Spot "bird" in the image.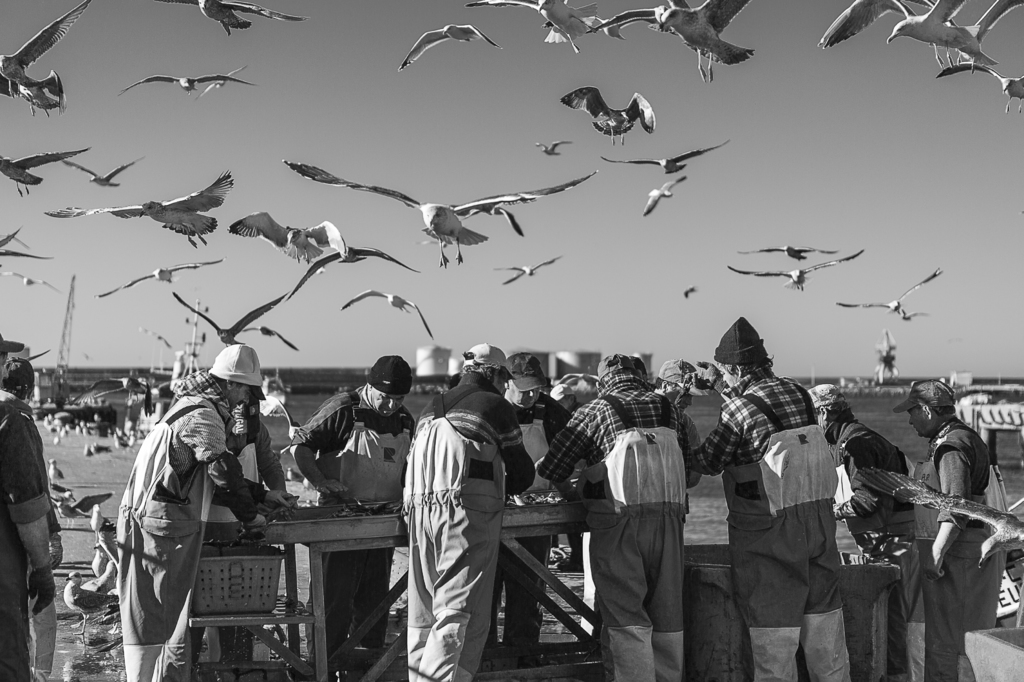
"bird" found at bbox=[400, 24, 502, 72].
